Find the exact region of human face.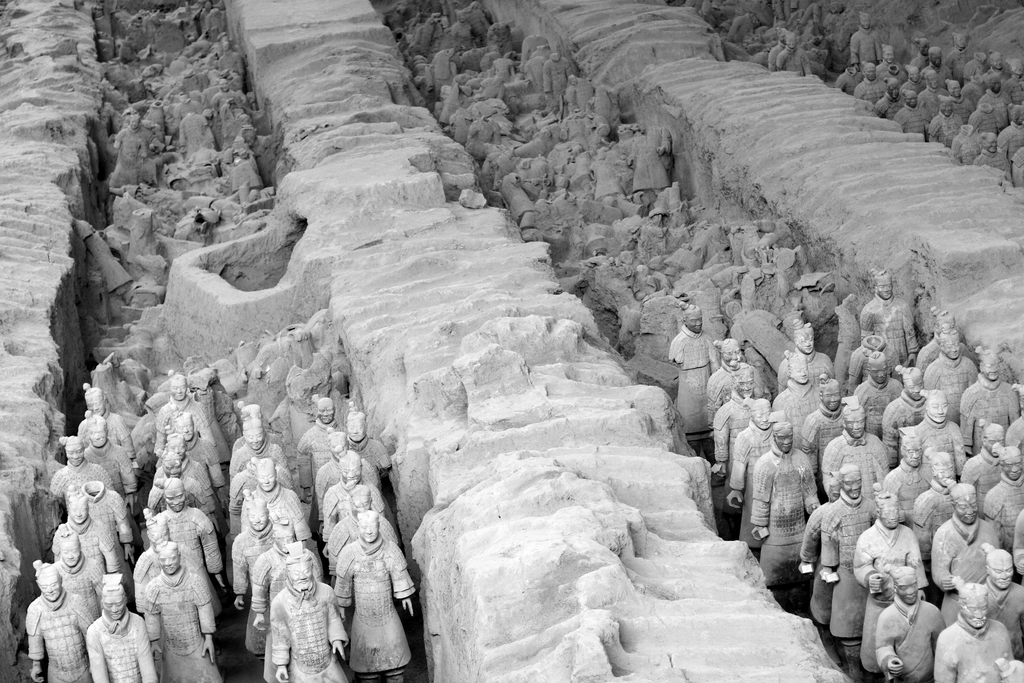
Exact region: [x1=956, y1=494, x2=980, y2=525].
